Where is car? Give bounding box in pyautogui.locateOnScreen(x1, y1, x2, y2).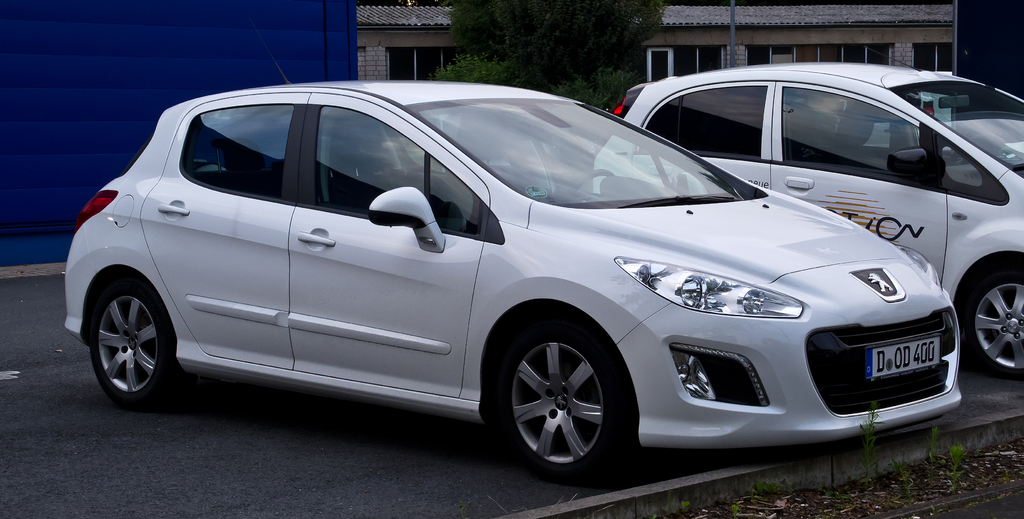
pyautogui.locateOnScreen(589, 65, 1023, 377).
